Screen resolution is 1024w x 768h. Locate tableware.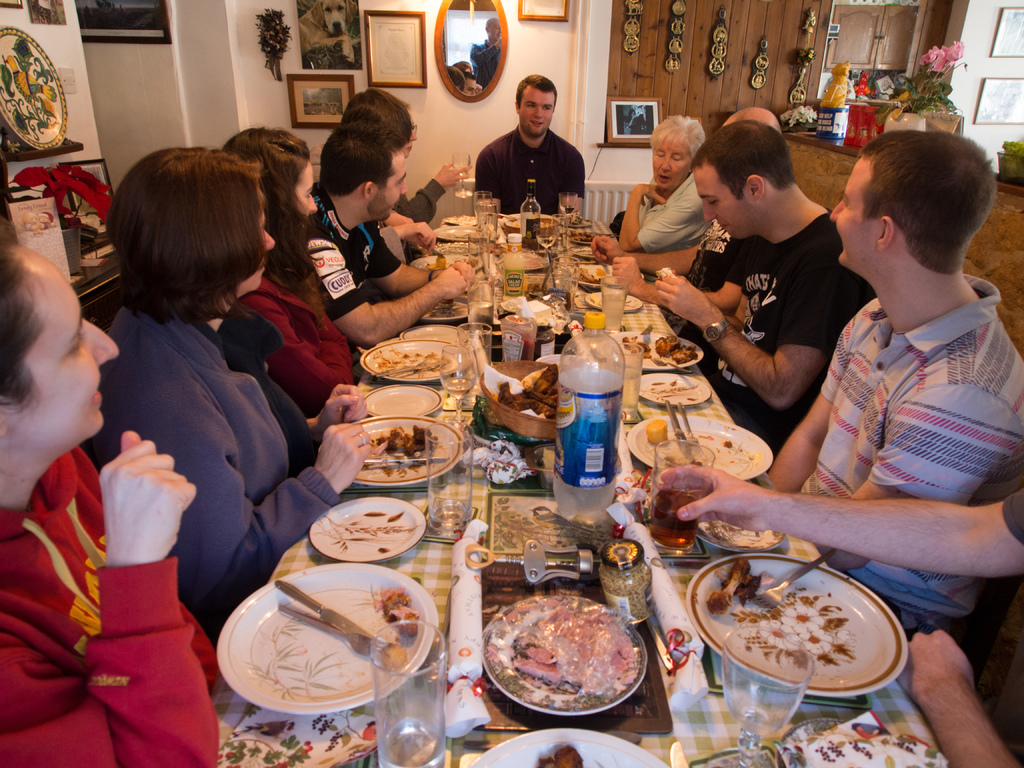
(left=571, top=262, right=643, bottom=287).
